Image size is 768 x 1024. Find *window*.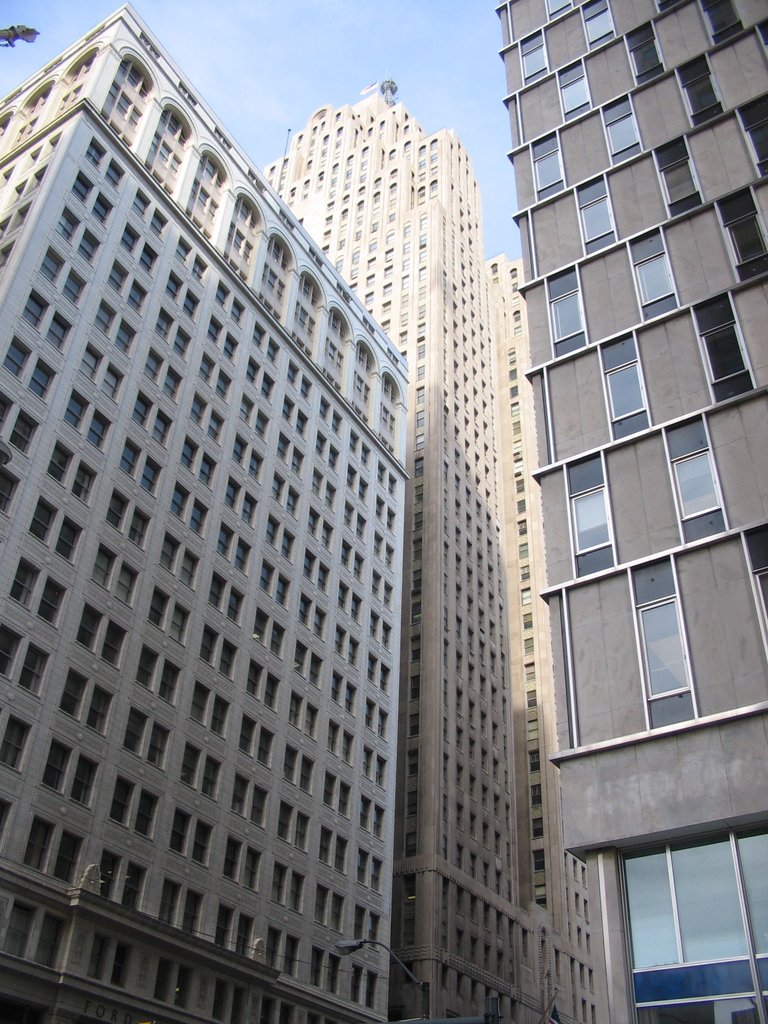
319/822/333/867.
